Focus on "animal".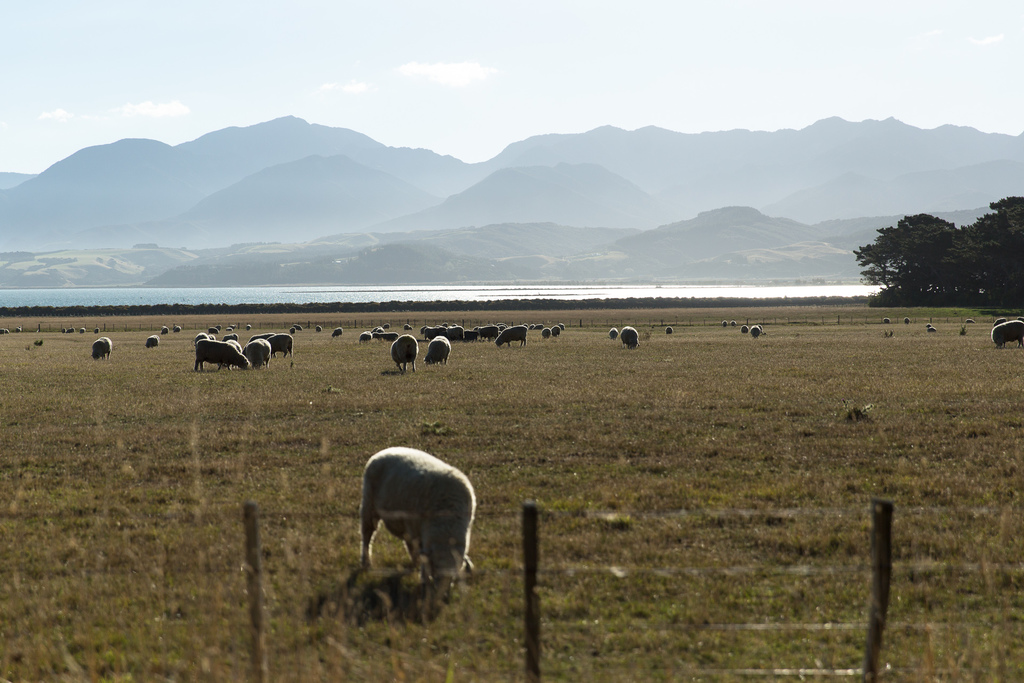
Focused at <bbox>389, 334, 419, 374</bbox>.
